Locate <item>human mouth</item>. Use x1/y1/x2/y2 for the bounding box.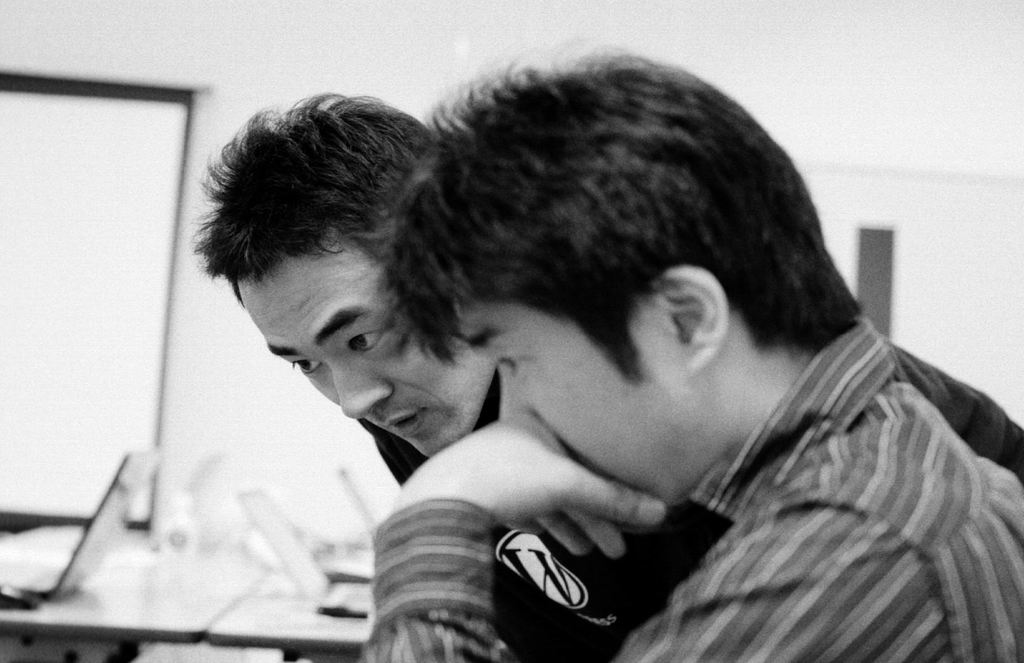
378/406/429/439.
